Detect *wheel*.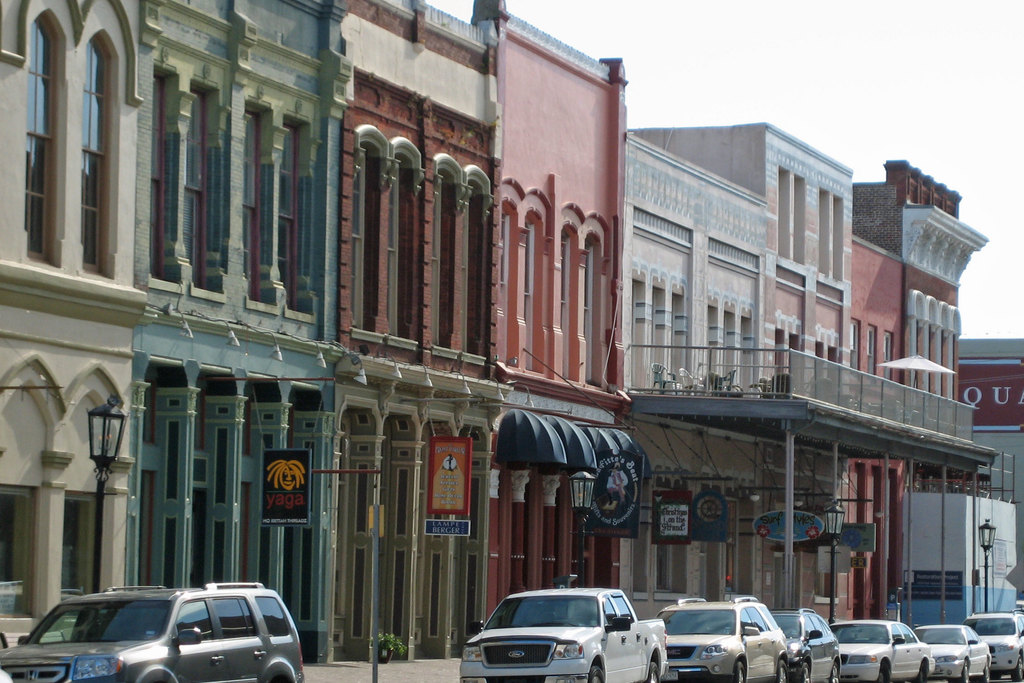
Detected at select_region(648, 662, 662, 682).
